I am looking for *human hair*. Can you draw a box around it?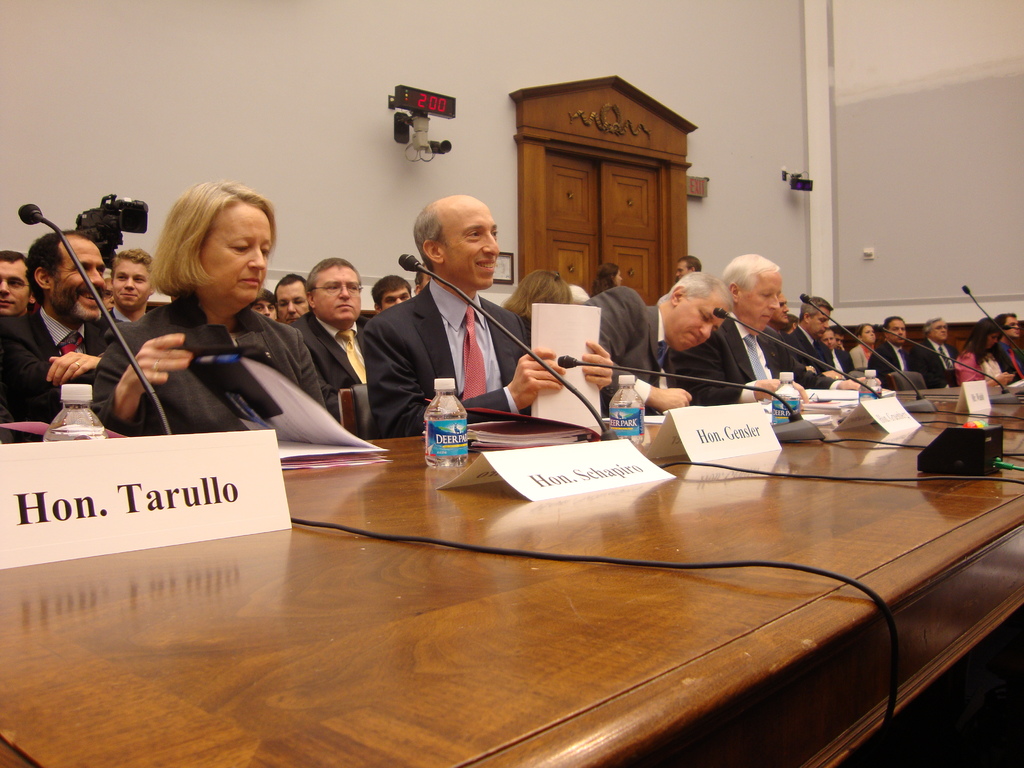
Sure, the bounding box is detection(25, 226, 97, 309).
